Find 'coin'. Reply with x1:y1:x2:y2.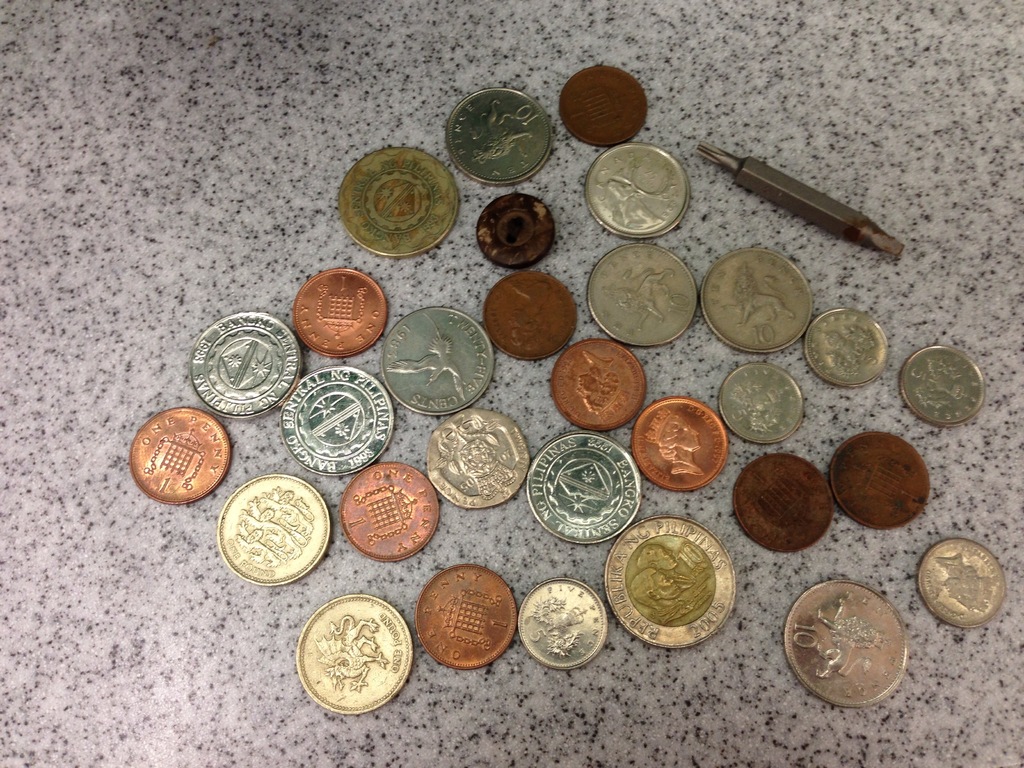
465:193:555:269.
